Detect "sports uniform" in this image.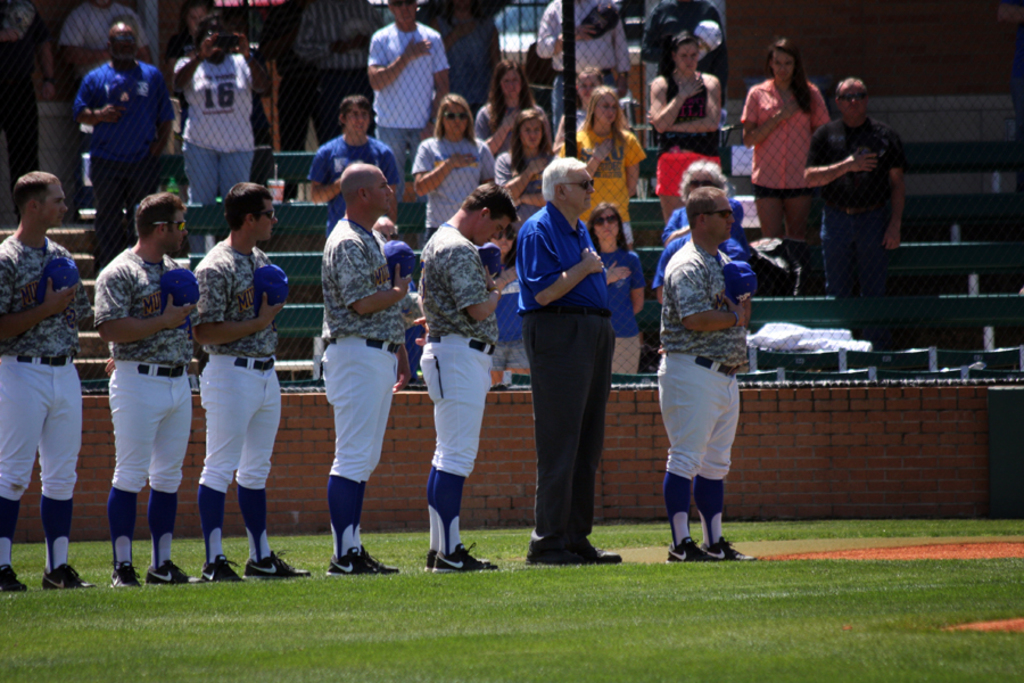
Detection: (586,239,651,372).
